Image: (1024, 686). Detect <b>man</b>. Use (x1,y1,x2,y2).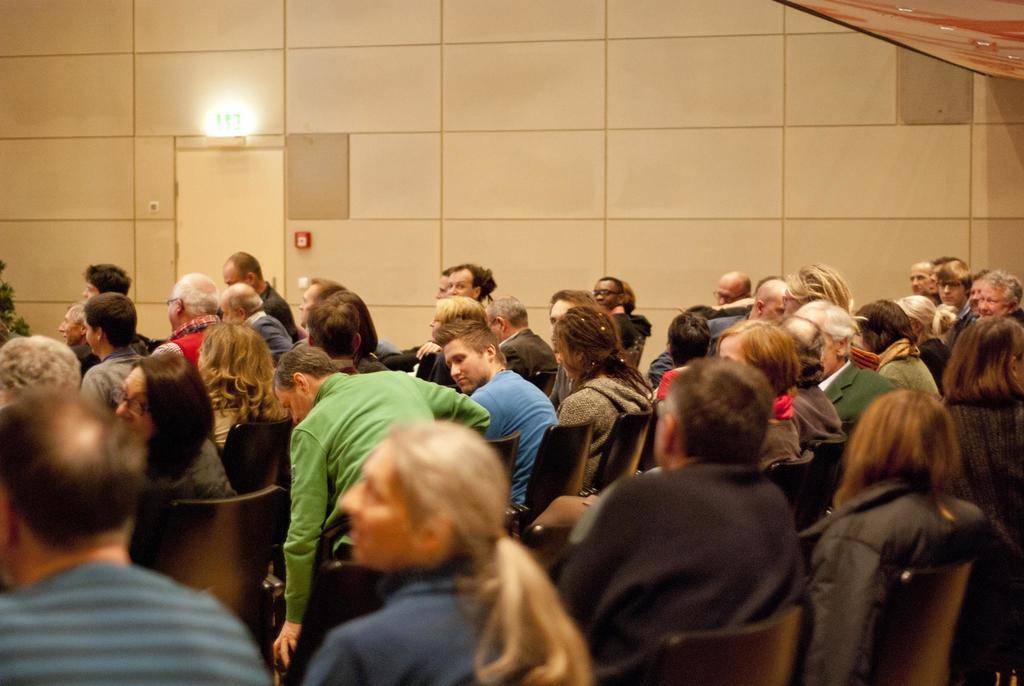
(447,265,496,302).
